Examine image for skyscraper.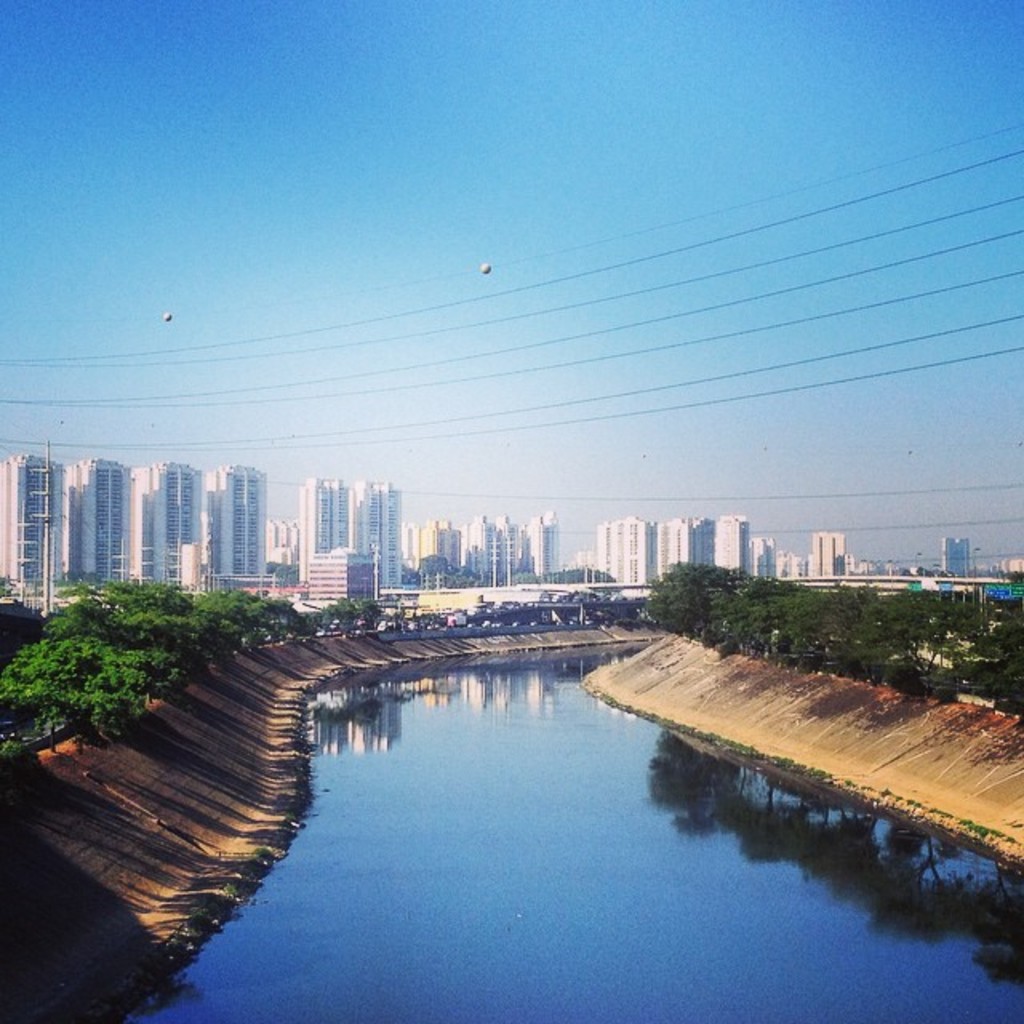
Examination result: box=[754, 536, 776, 584].
